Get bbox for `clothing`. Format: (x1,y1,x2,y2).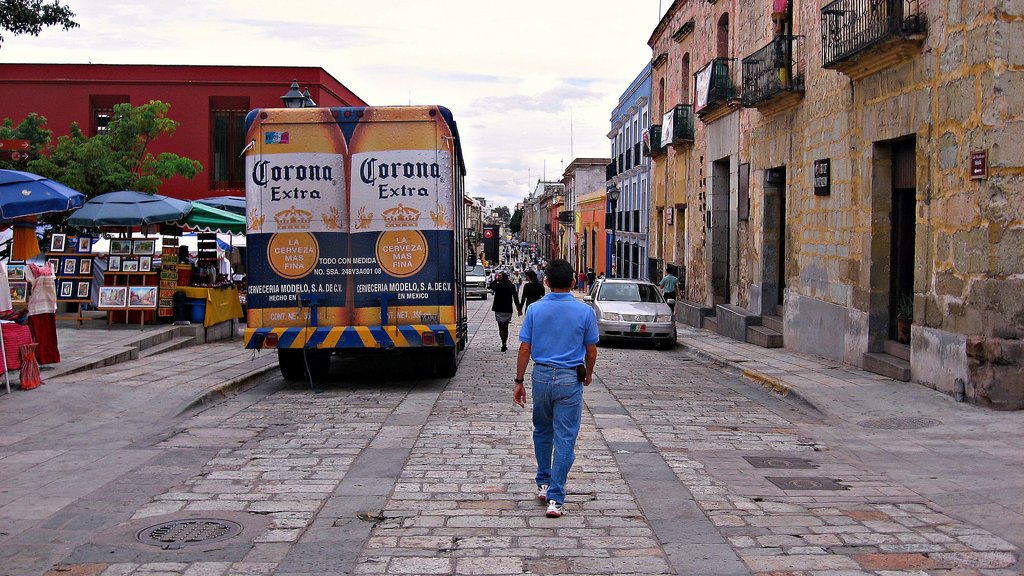
(534,269,548,278).
